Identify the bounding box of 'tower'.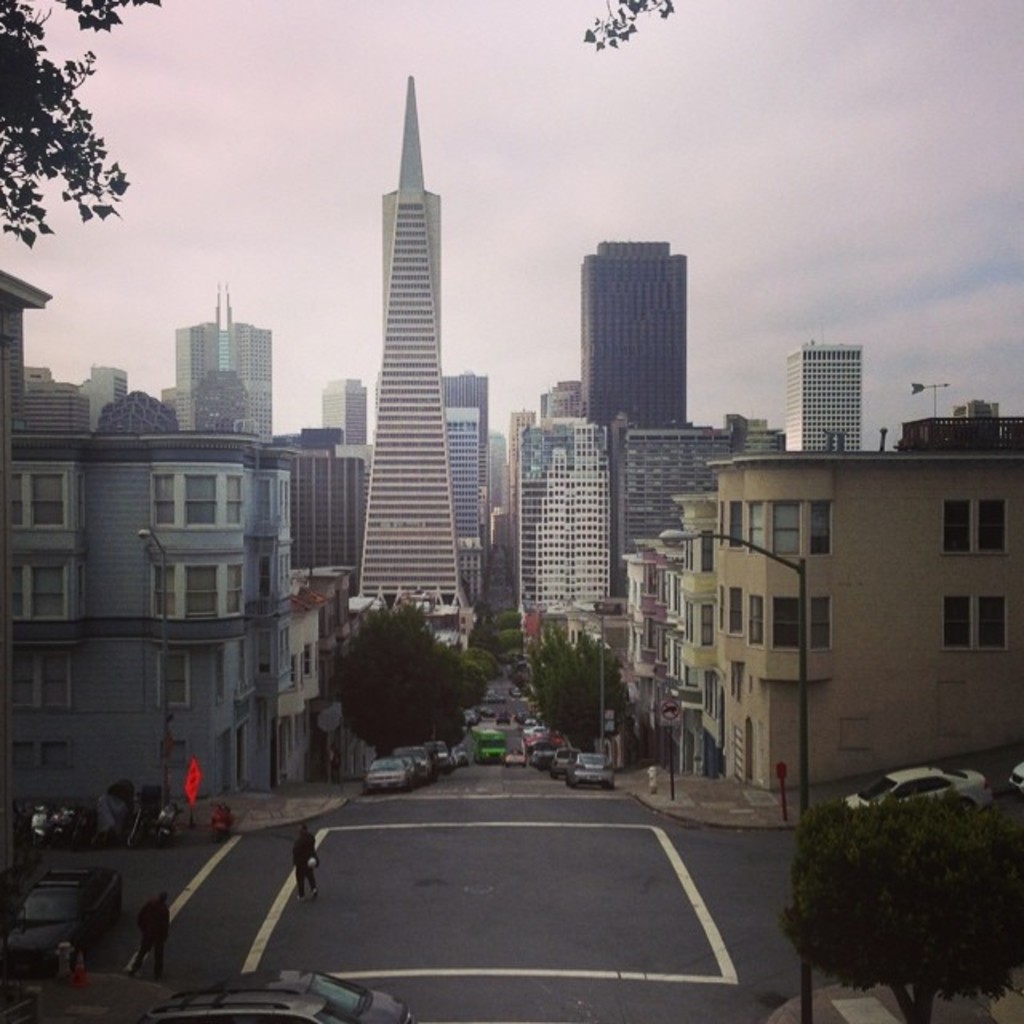
{"left": 357, "top": 77, "right": 472, "bottom": 606}.
